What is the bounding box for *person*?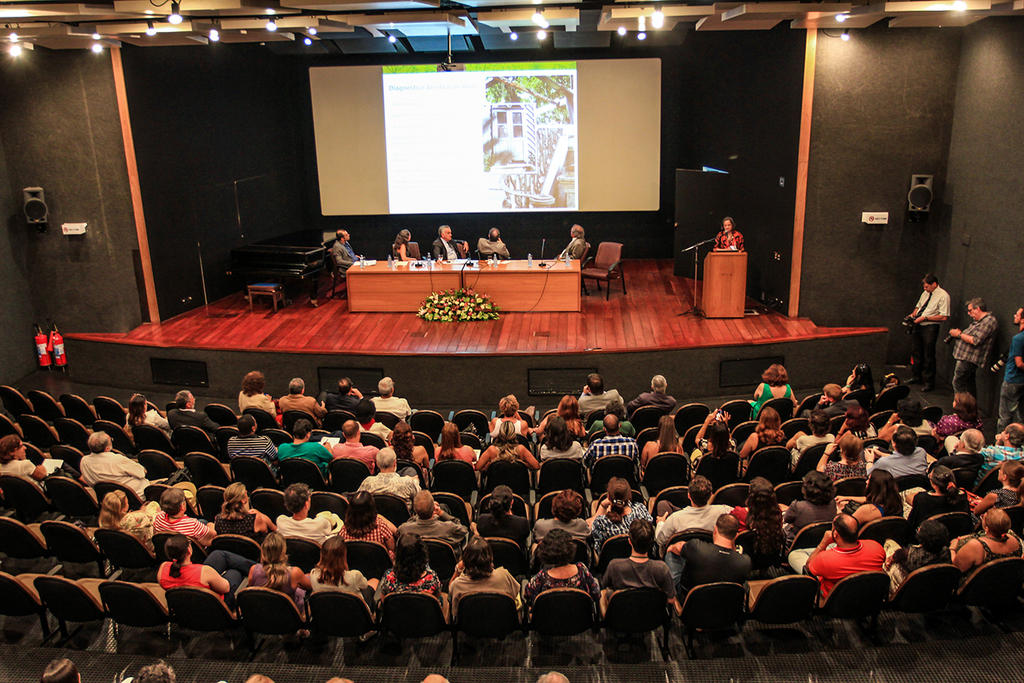
838, 357, 879, 396.
